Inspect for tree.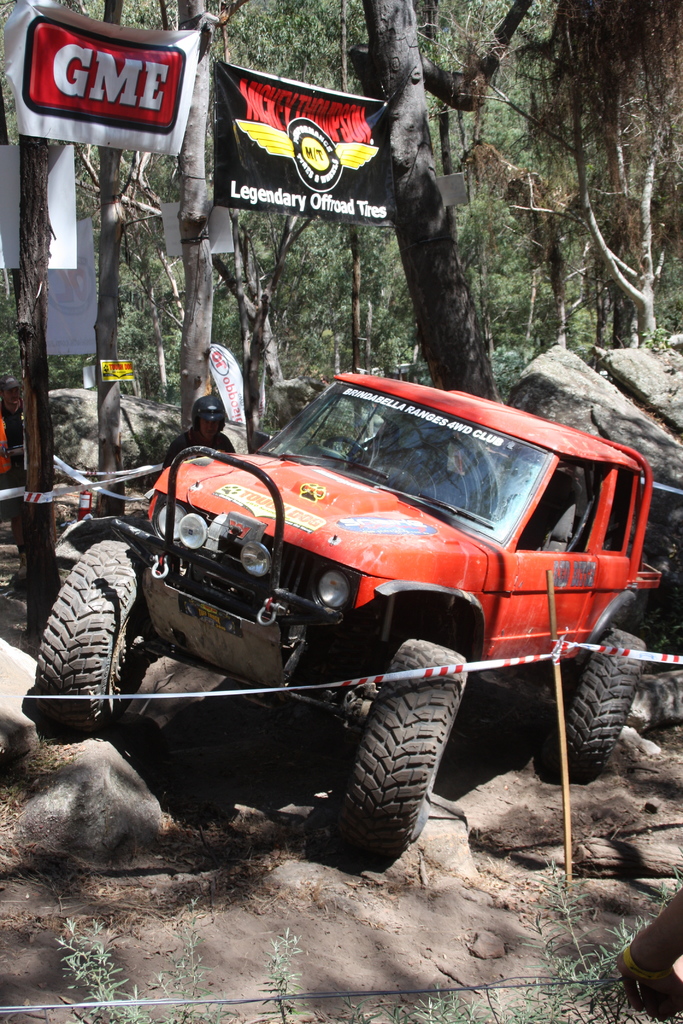
Inspection: detection(95, 0, 134, 518).
